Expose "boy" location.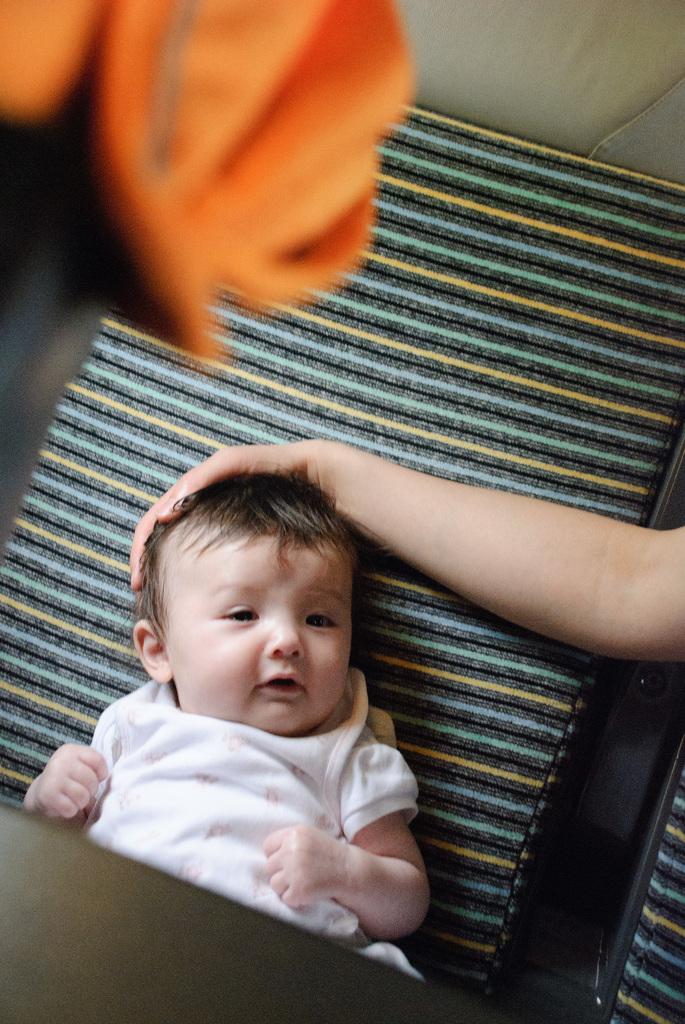
Exposed at region(62, 445, 457, 958).
